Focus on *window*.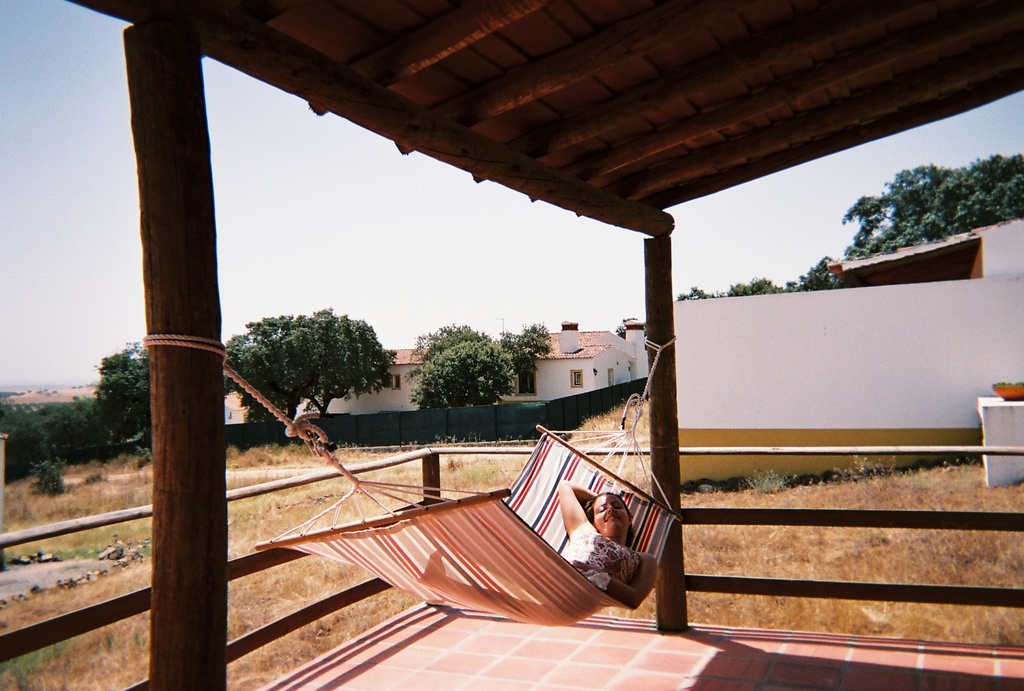
Focused at [388, 375, 402, 388].
